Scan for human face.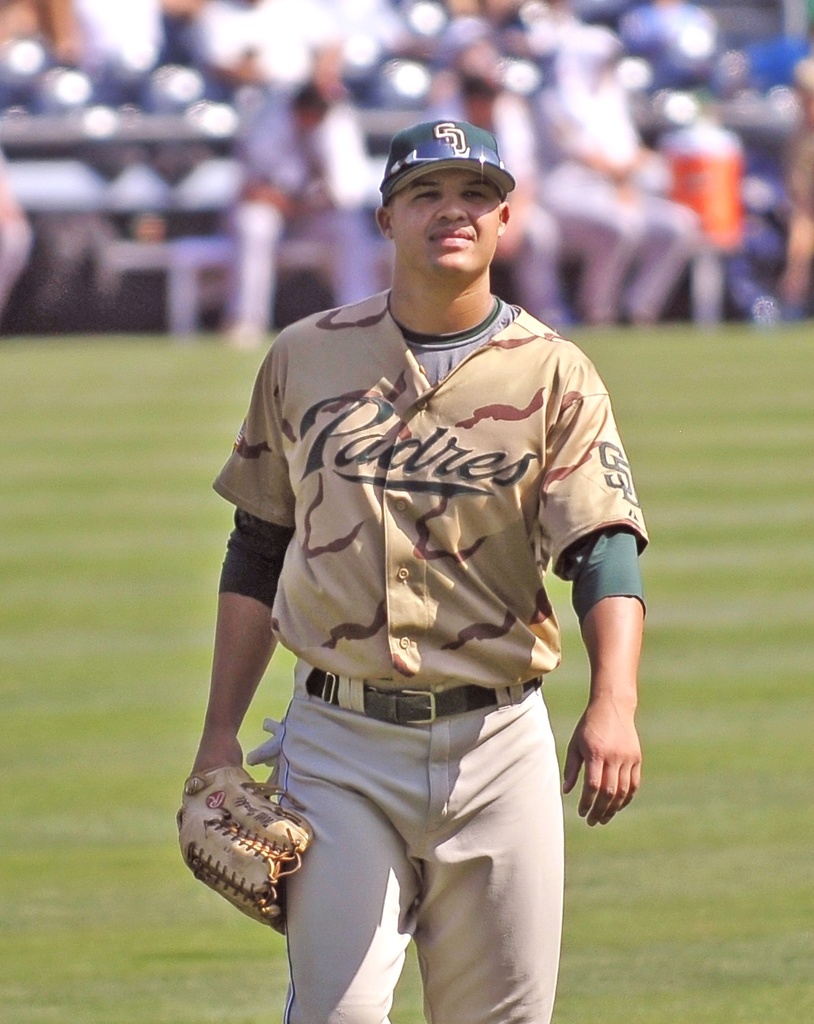
Scan result: [390,170,500,282].
